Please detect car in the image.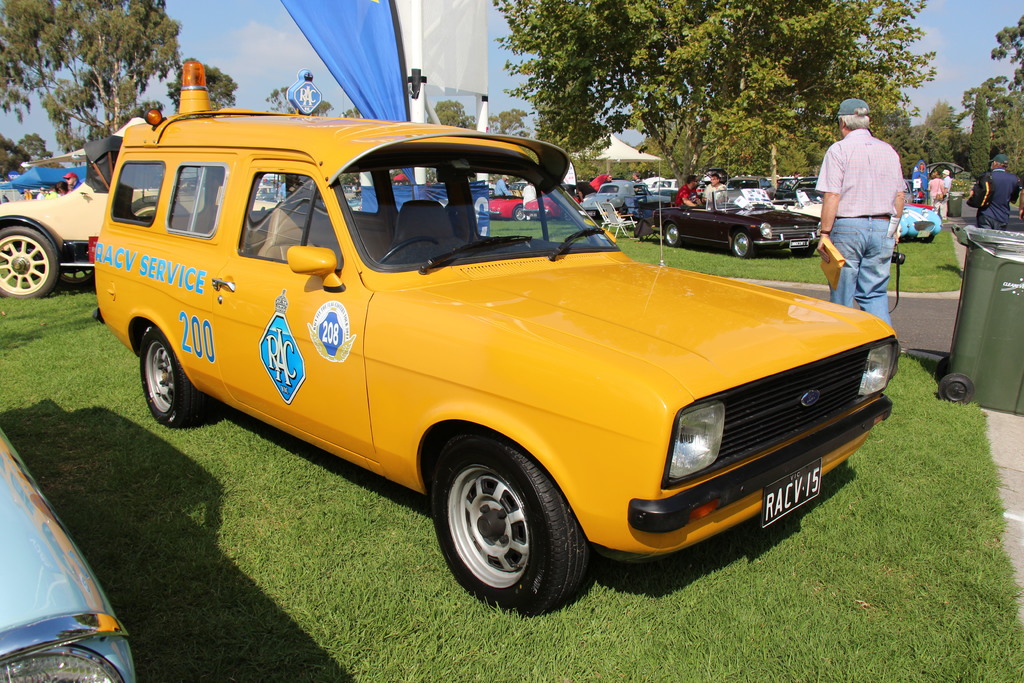
pyautogui.locateOnScreen(580, 181, 672, 228).
